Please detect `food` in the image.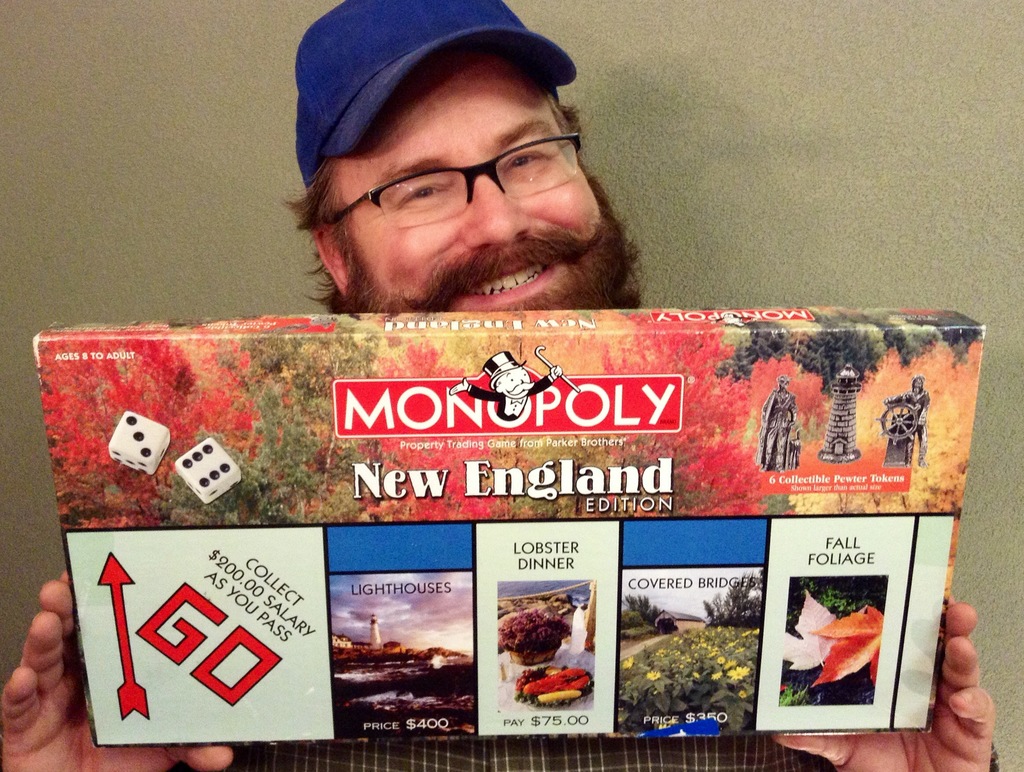
{"x1": 488, "y1": 606, "x2": 571, "y2": 670}.
